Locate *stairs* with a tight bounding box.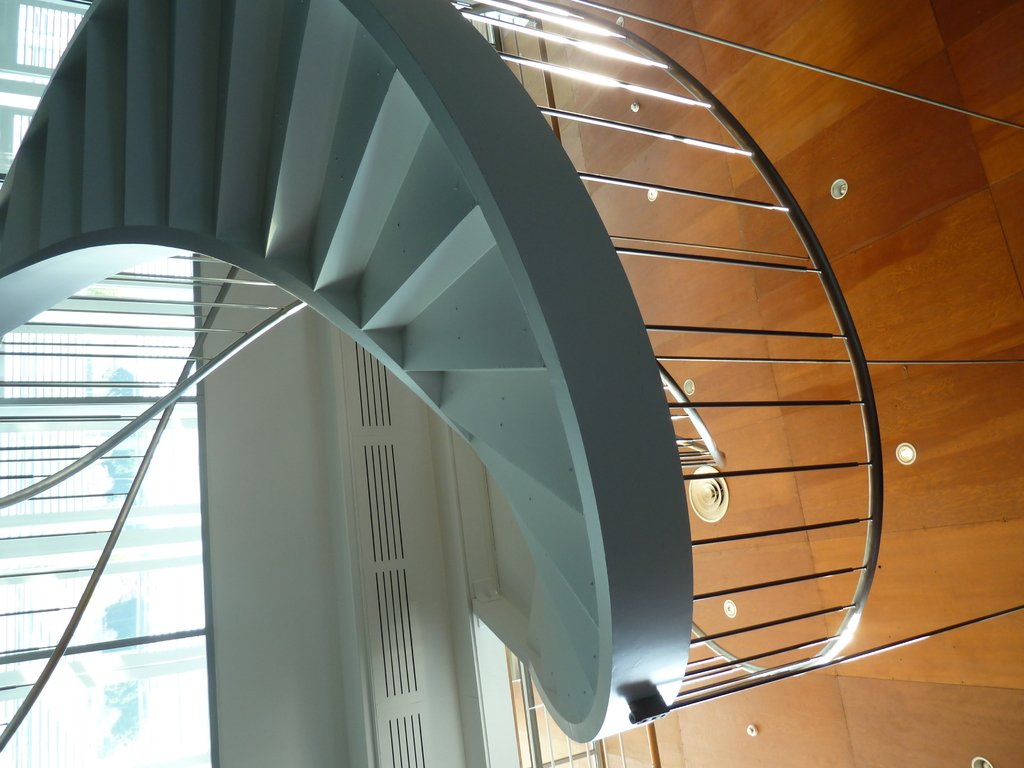
{"x1": 0, "y1": 0, "x2": 614, "y2": 737}.
